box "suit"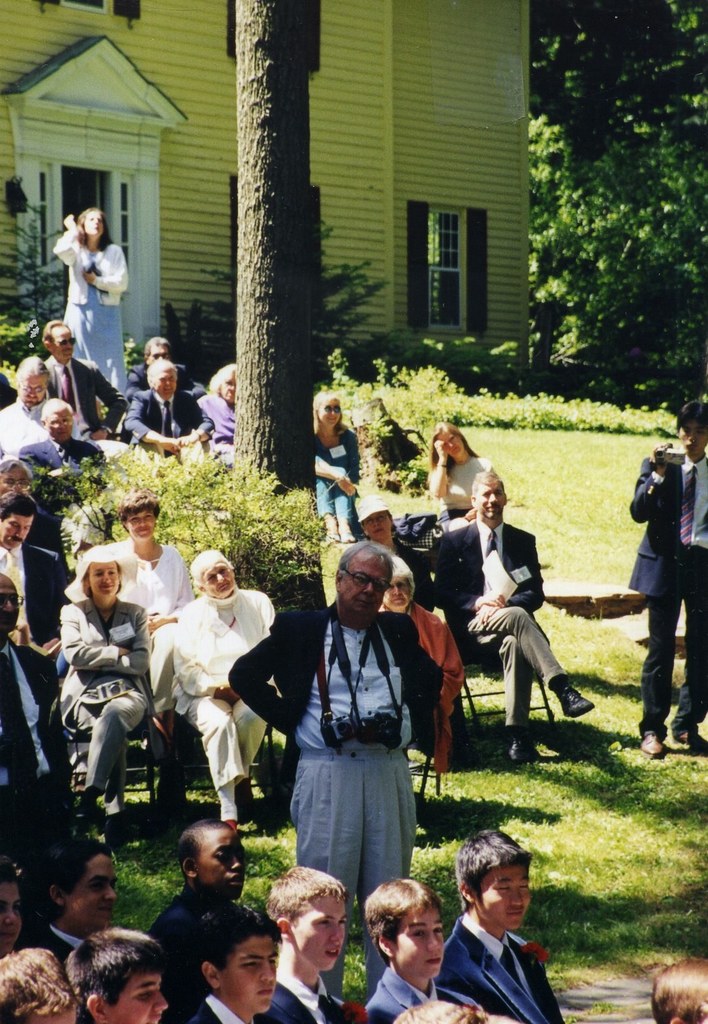
(17,922,85,964)
